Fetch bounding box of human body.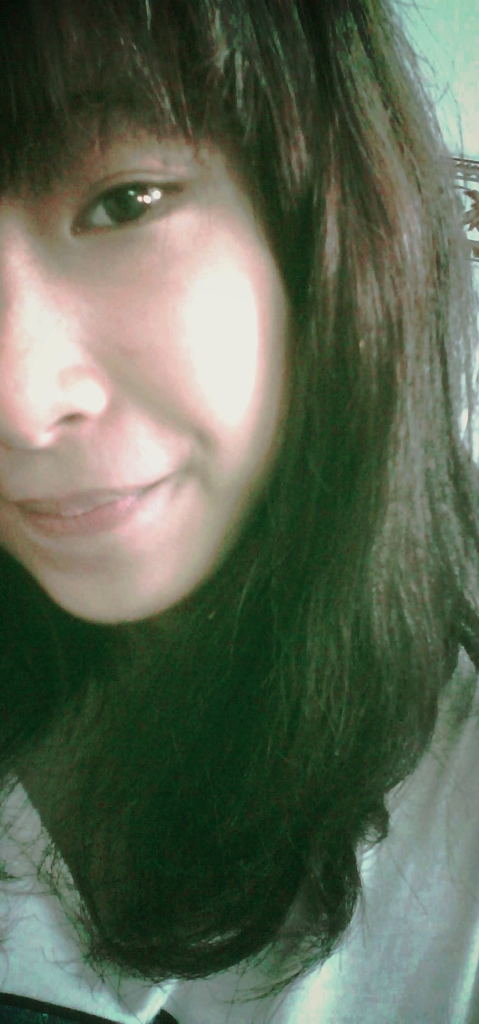
Bbox: [x1=14, y1=0, x2=465, y2=1006].
